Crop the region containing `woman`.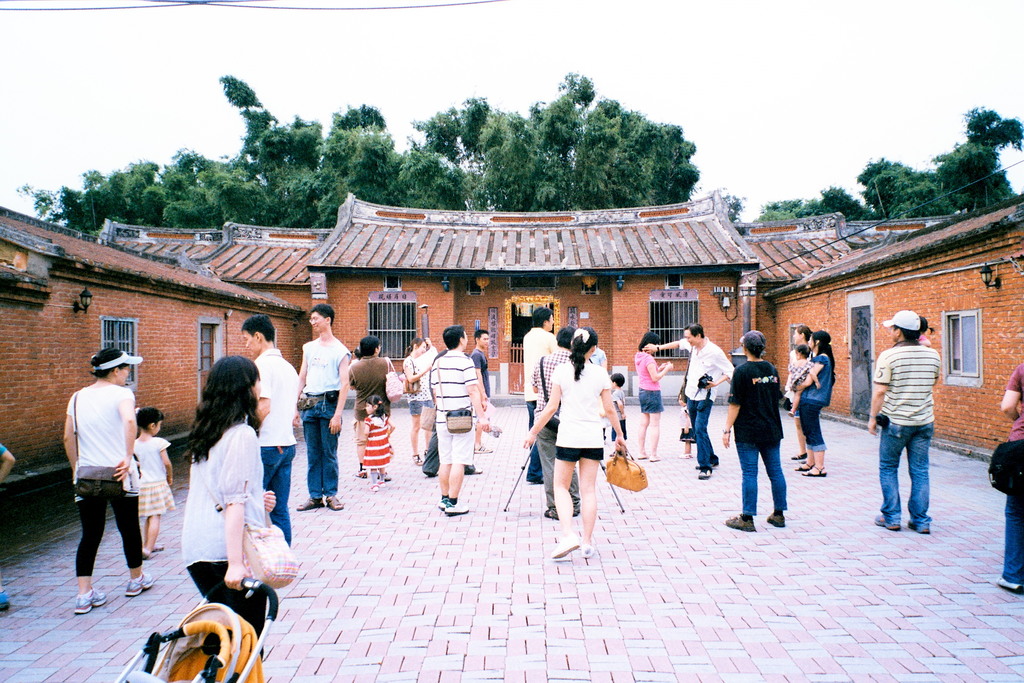
Crop region: 520, 323, 625, 558.
